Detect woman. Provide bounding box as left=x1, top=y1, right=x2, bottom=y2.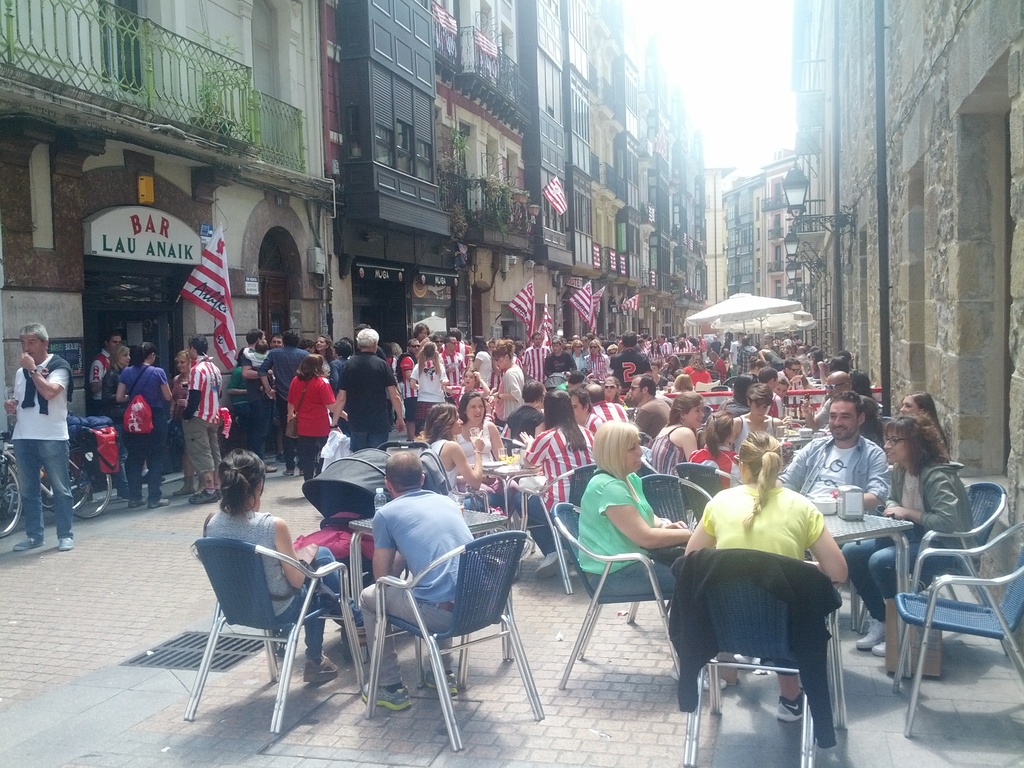
left=488, top=338, right=497, bottom=351.
